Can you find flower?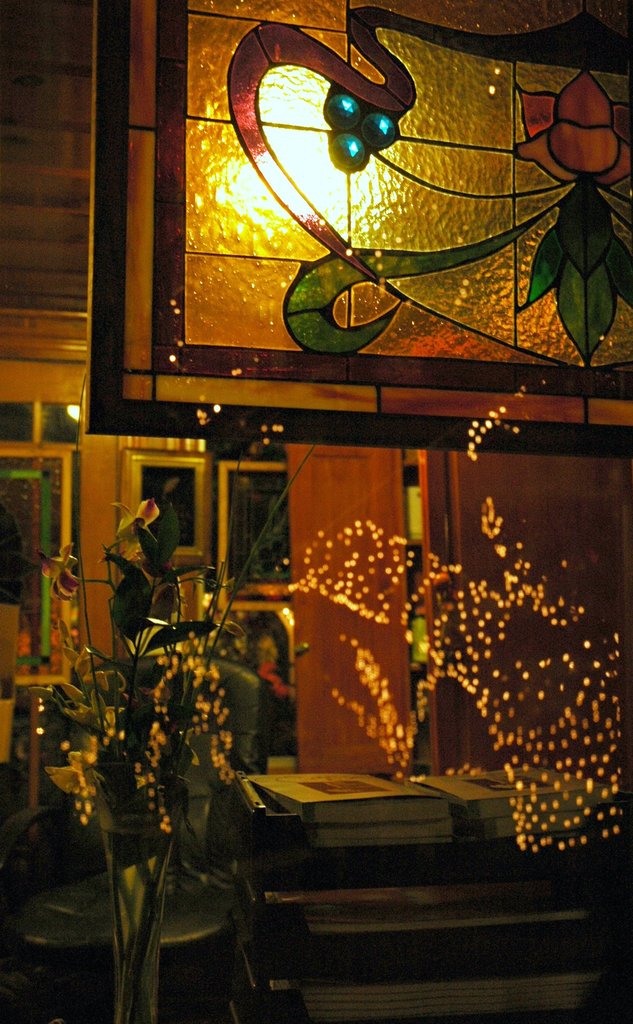
Yes, bounding box: (40,538,74,597).
